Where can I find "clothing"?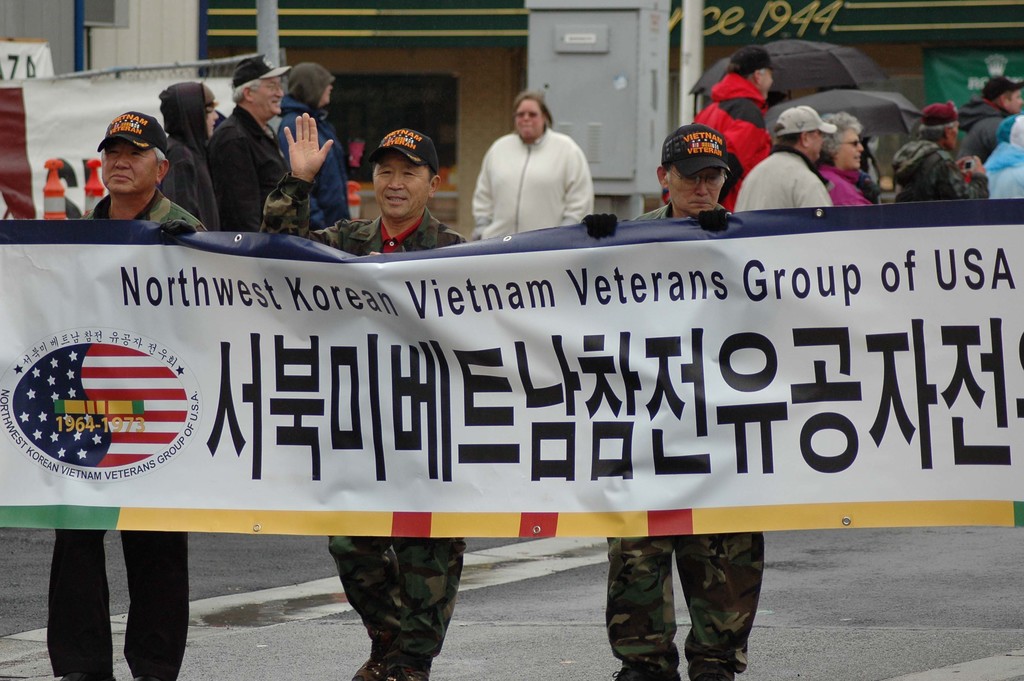
You can find it at select_region(257, 209, 472, 680).
